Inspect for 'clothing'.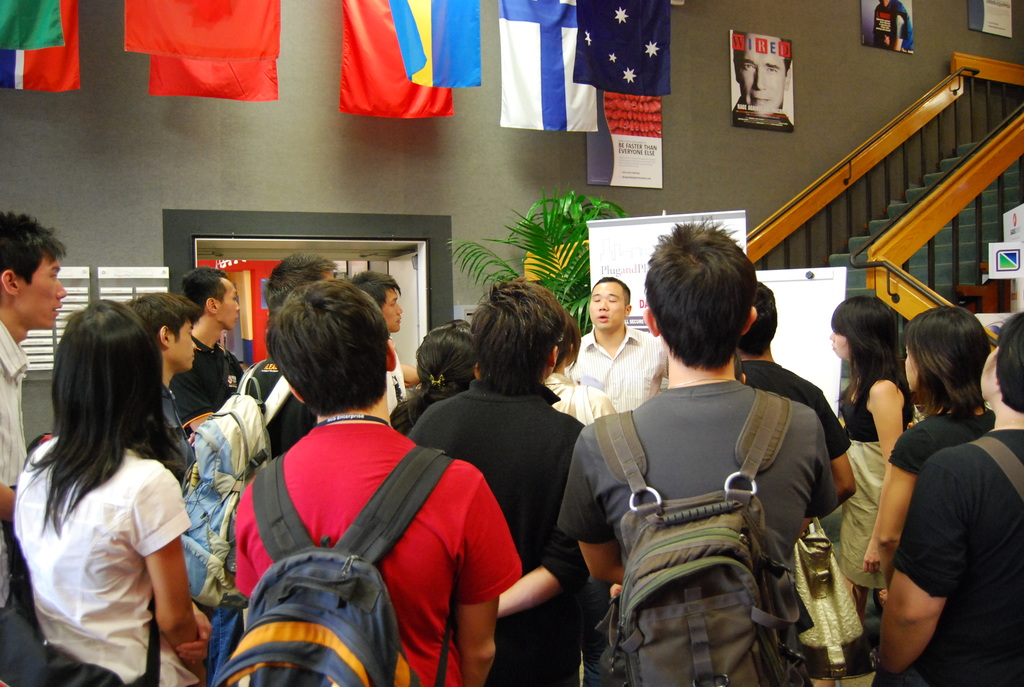
Inspection: left=556, top=374, right=614, bottom=413.
